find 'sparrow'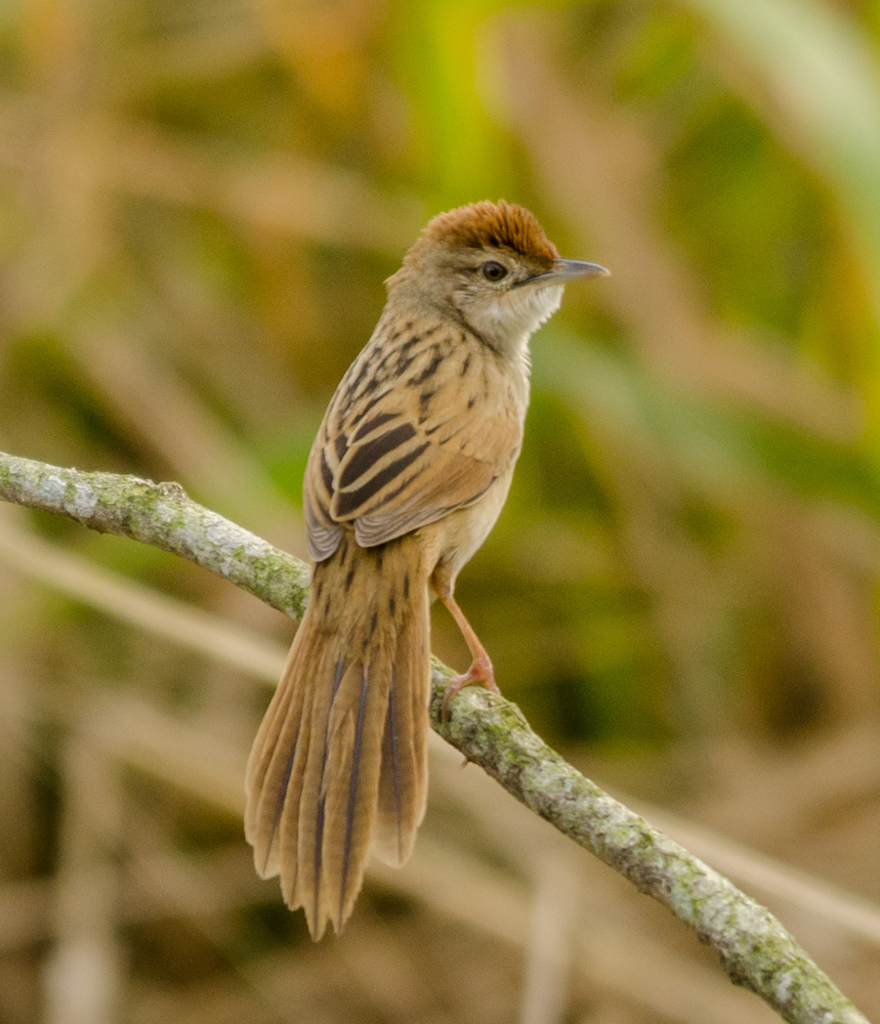
250 196 618 941
